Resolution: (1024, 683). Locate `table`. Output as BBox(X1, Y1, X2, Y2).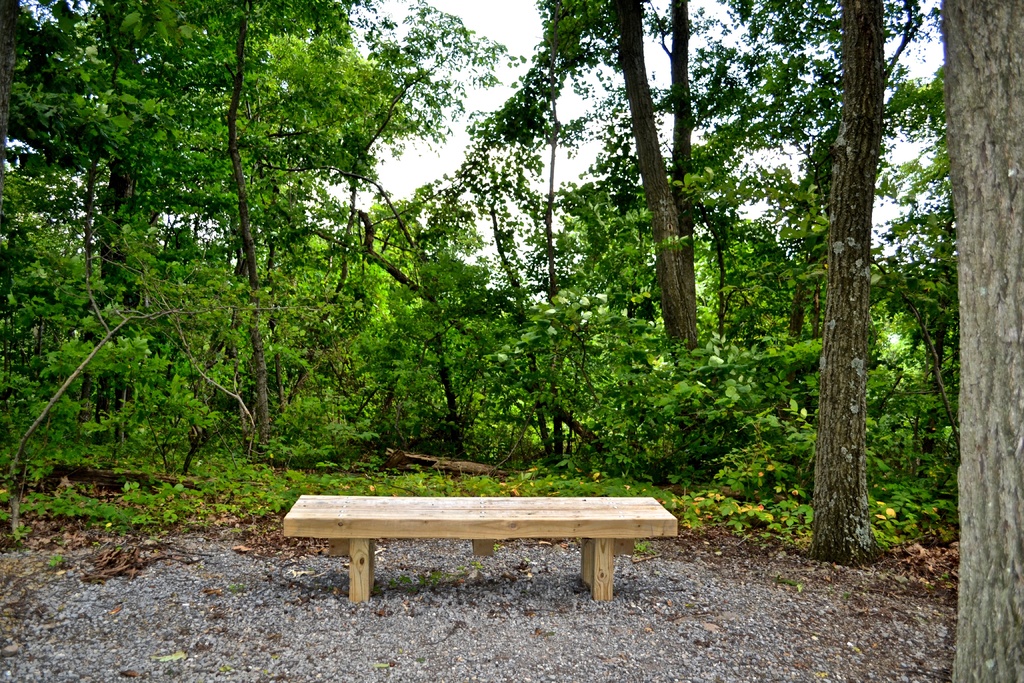
BBox(285, 494, 678, 601).
